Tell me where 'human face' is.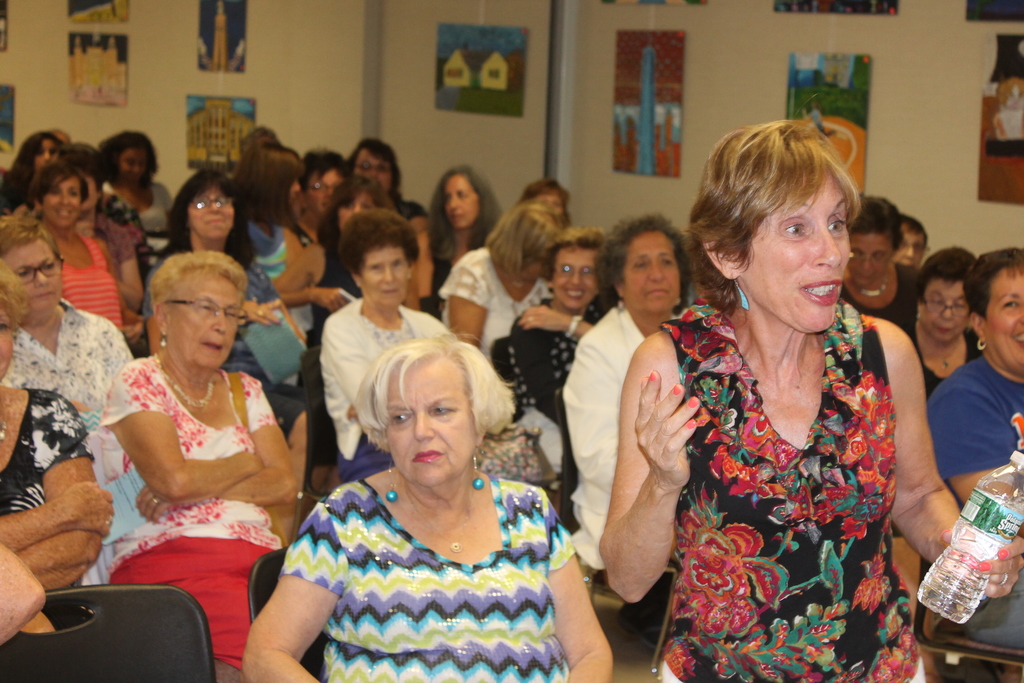
'human face' is at {"left": 986, "top": 261, "right": 1023, "bottom": 377}.
